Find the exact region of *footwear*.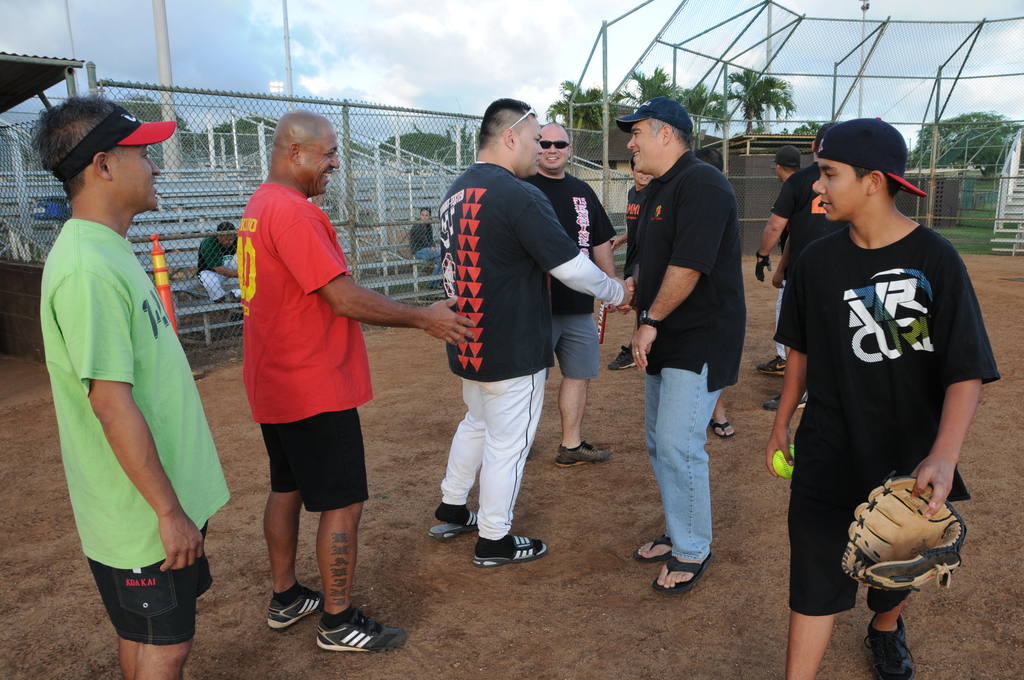
Exact region: (753,355,796,382).
